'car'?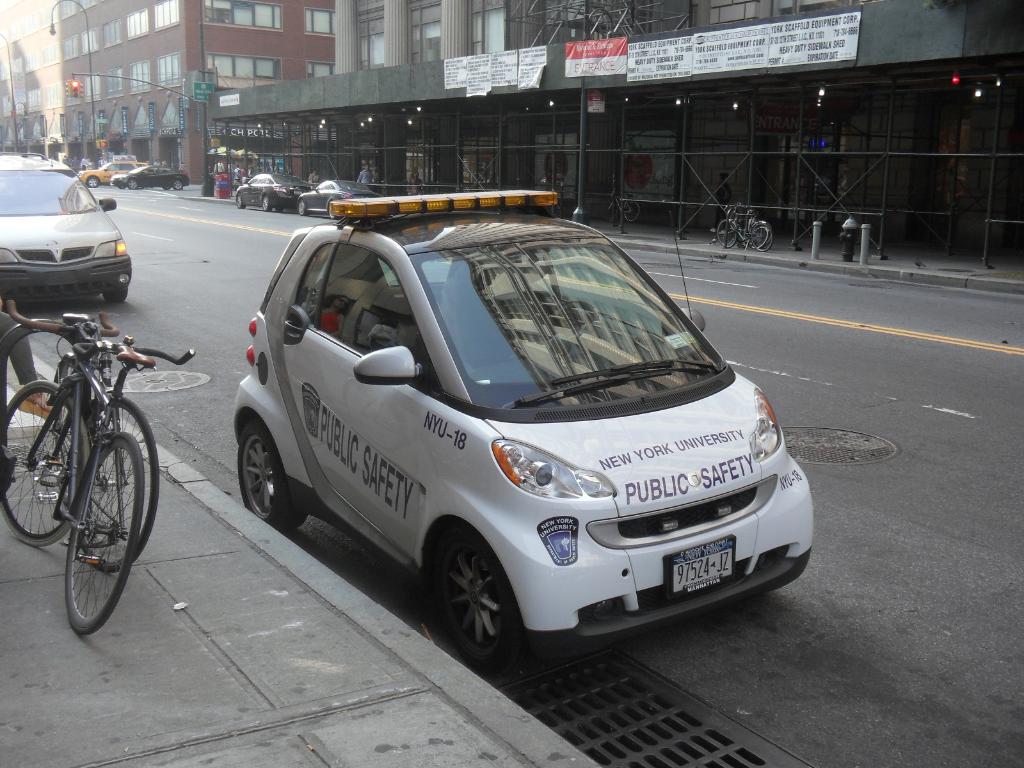
[231,172,309,214]
